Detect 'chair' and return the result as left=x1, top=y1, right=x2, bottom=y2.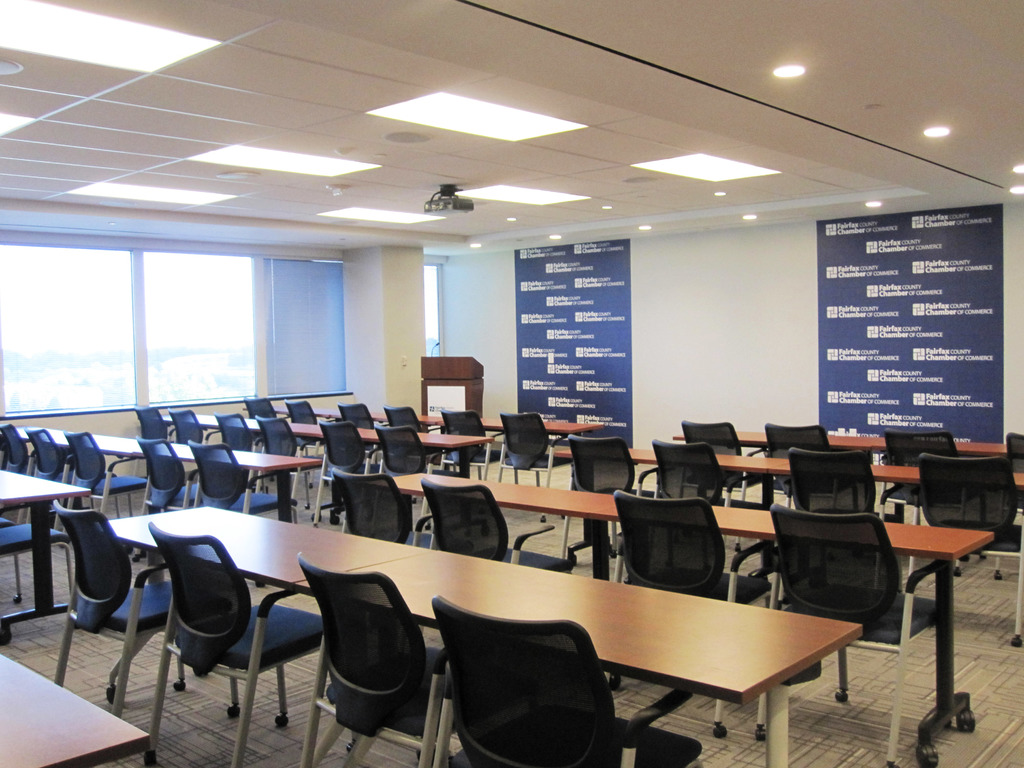
left=773, top=500, right=950, bottom=767.
